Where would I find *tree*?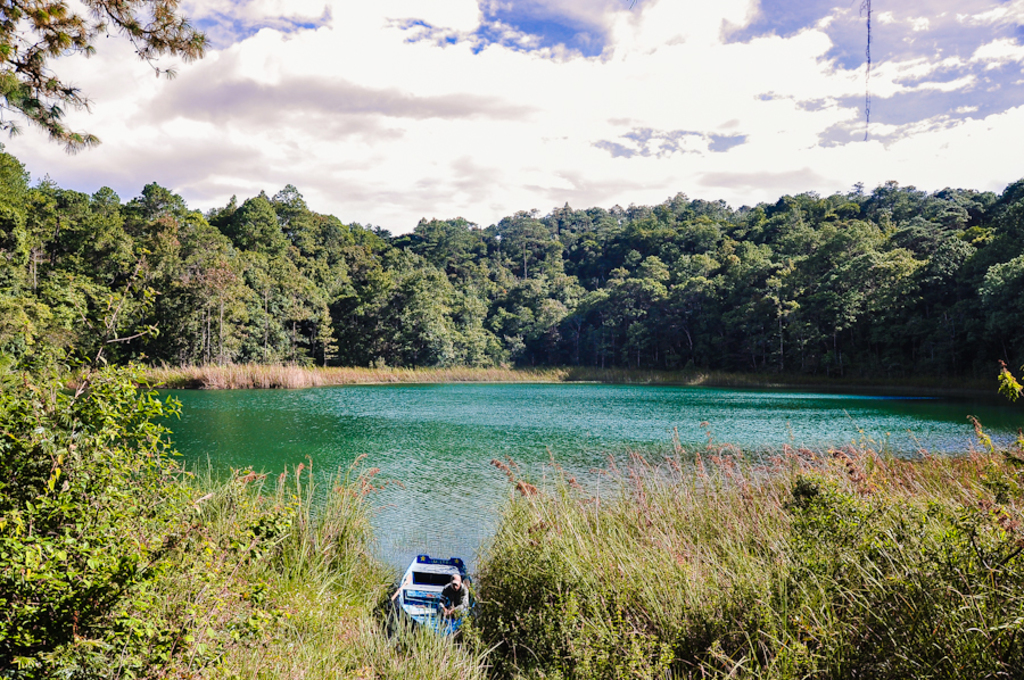
At {"x1": 0, "y1": 0, "x2": 212, "y2": 154}.
